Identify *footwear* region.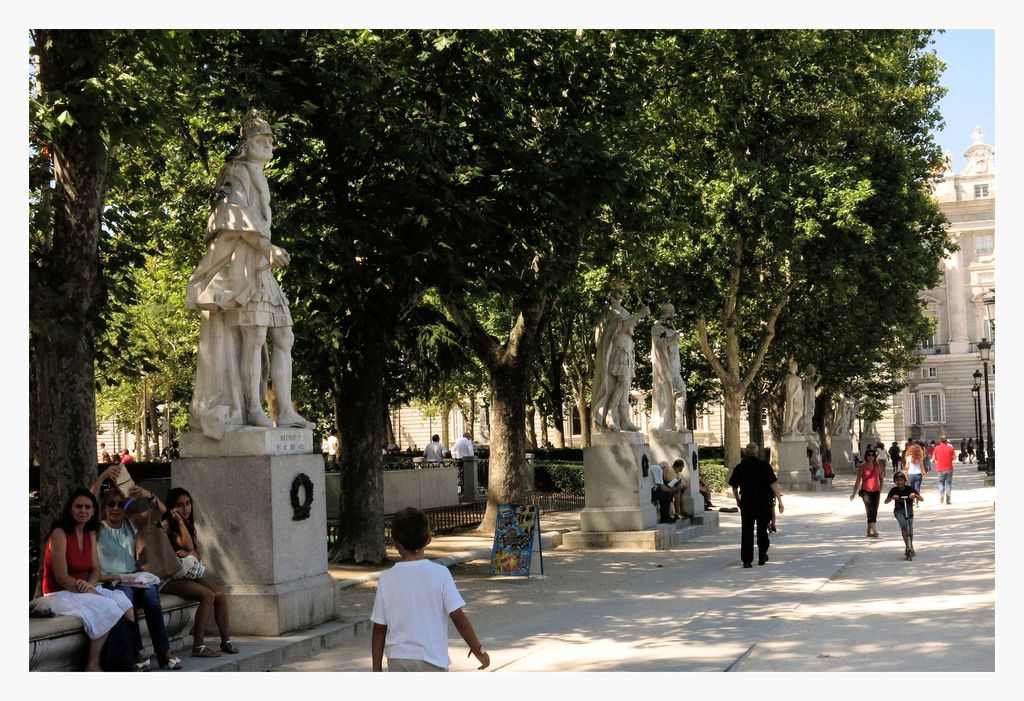
Region: bbox=[755, 552, 769, 565].
